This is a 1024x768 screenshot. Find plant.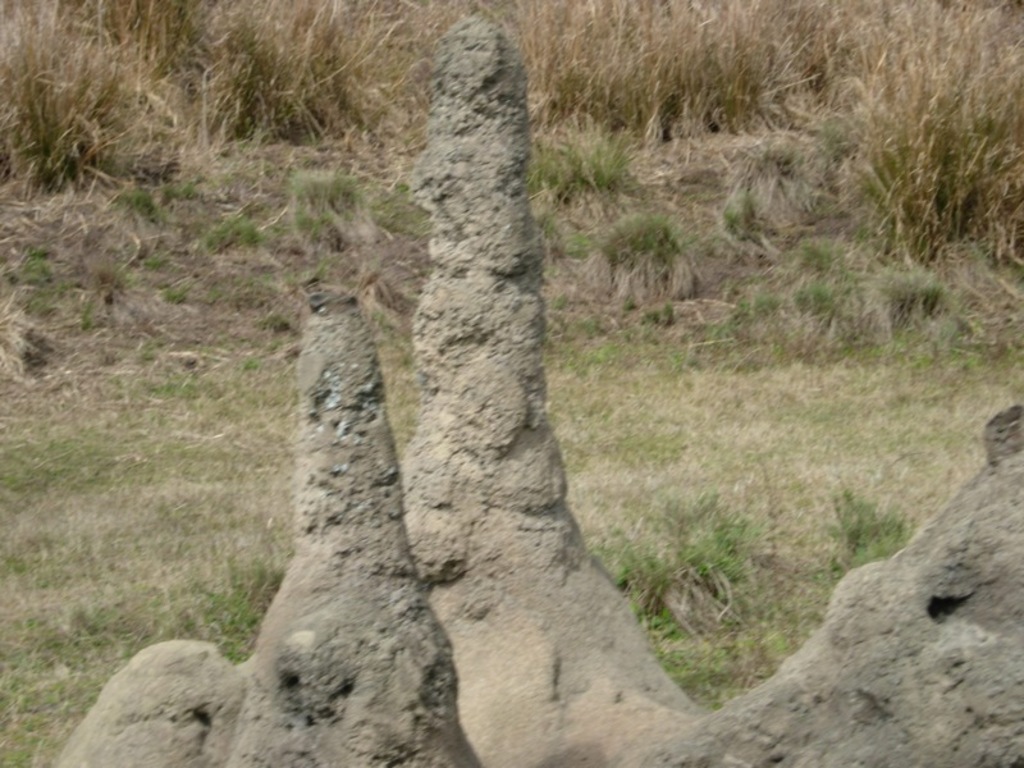
Bounding box: box=[499, 1, 713, 124].
